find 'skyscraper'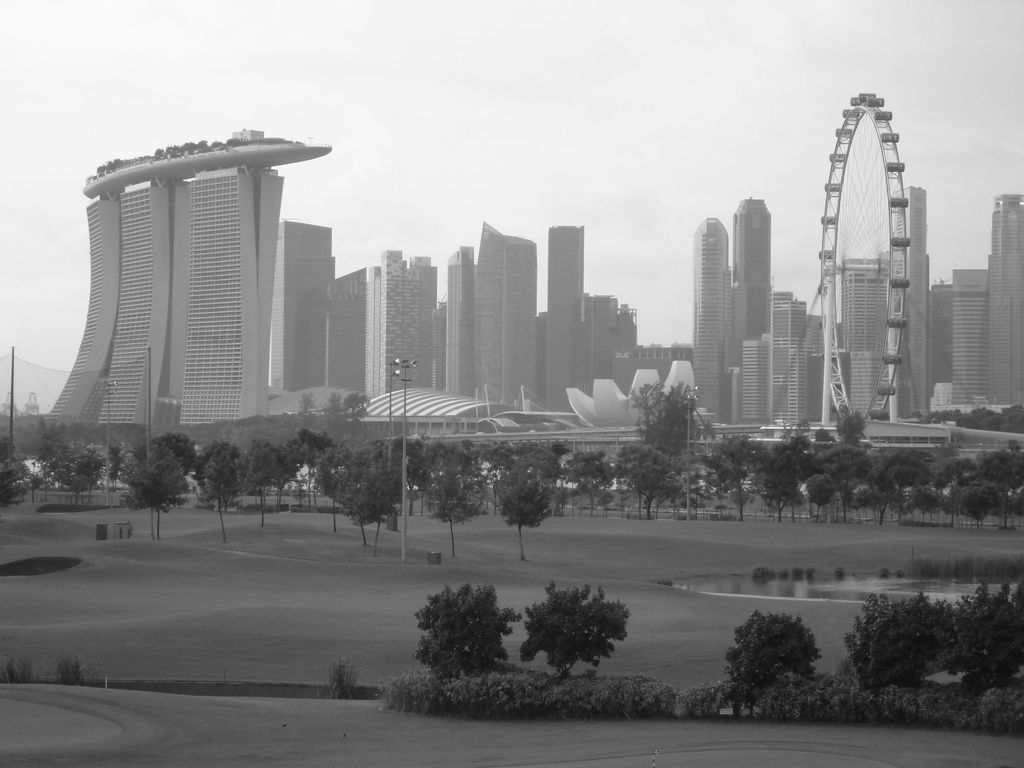
locate(987, 187, 1023, 424)
